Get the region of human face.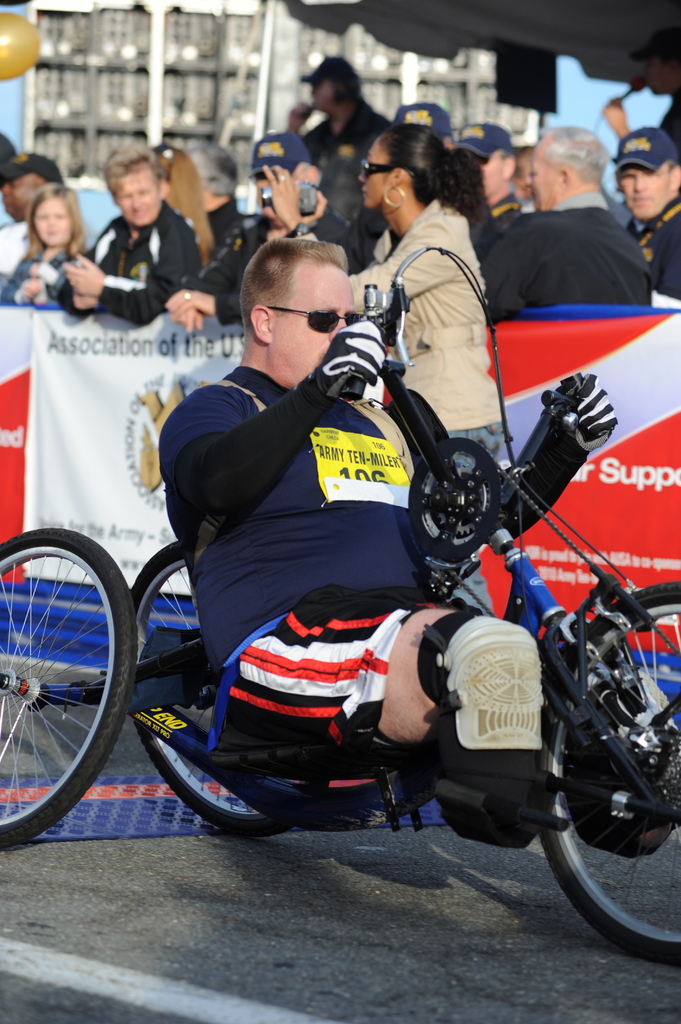
(273, 263, 352, 380).
